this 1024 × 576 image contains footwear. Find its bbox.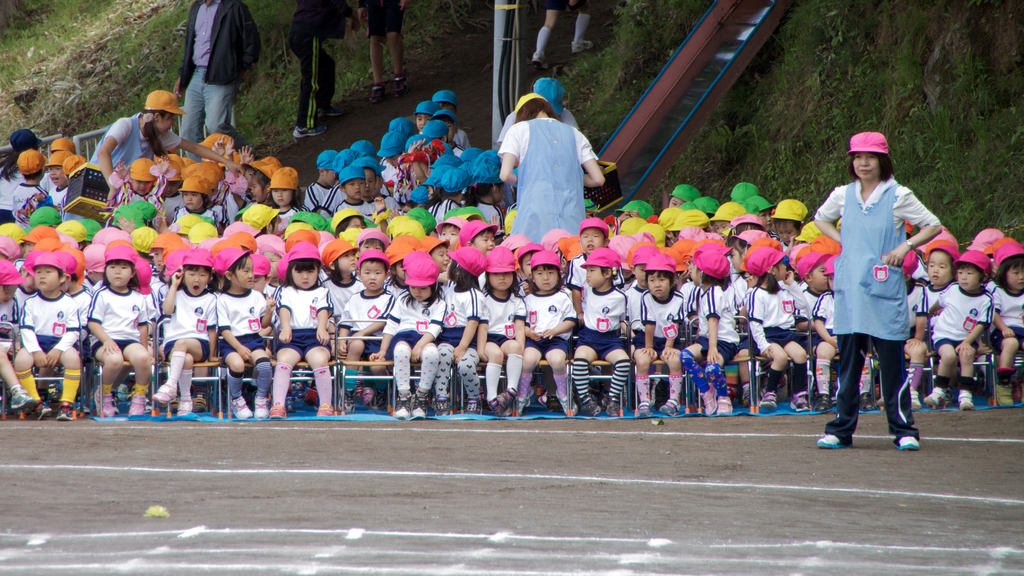
[x1=815, y1=393, x2=831, y2=411].
